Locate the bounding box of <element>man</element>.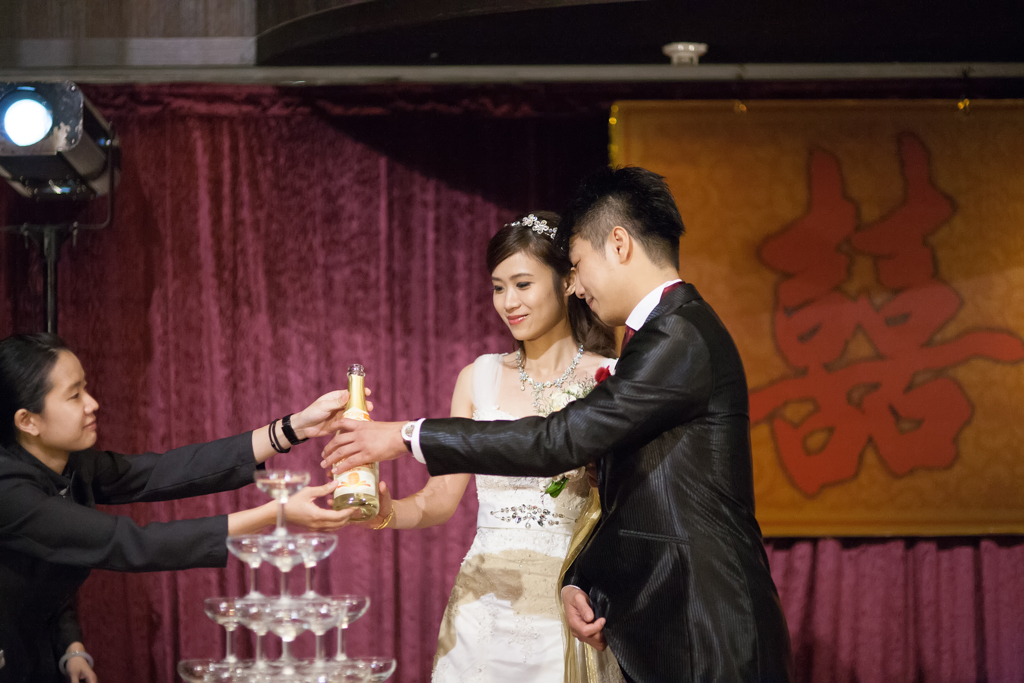
Bounding box: <region>353, 190, 748, 650</region>.
